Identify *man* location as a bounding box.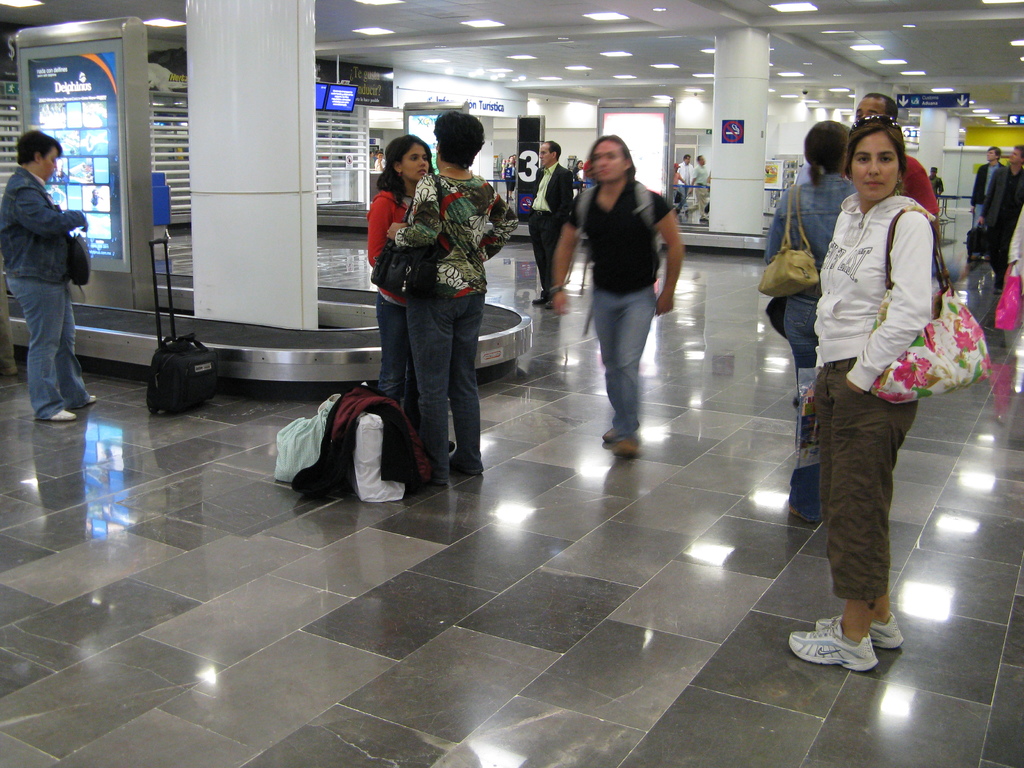
locate(981, 142, 1023, 287).
